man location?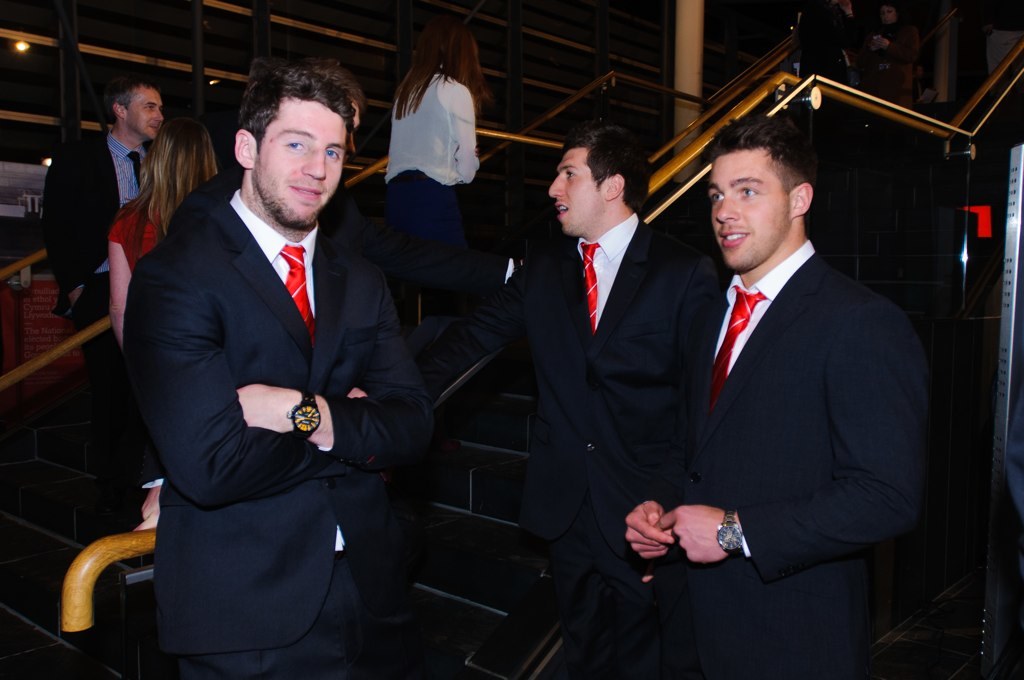
[left=396, top=125, right=722, bottom=679]
